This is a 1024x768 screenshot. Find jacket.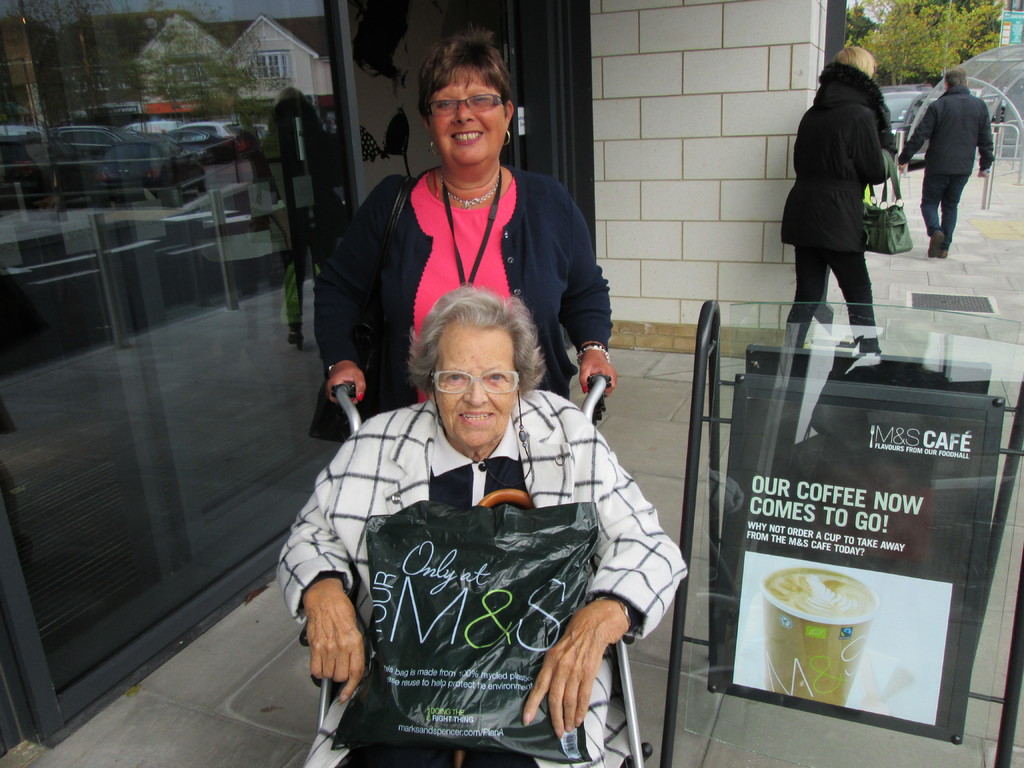
Bounding box: <region>301, 166, 623, 448</region>.
